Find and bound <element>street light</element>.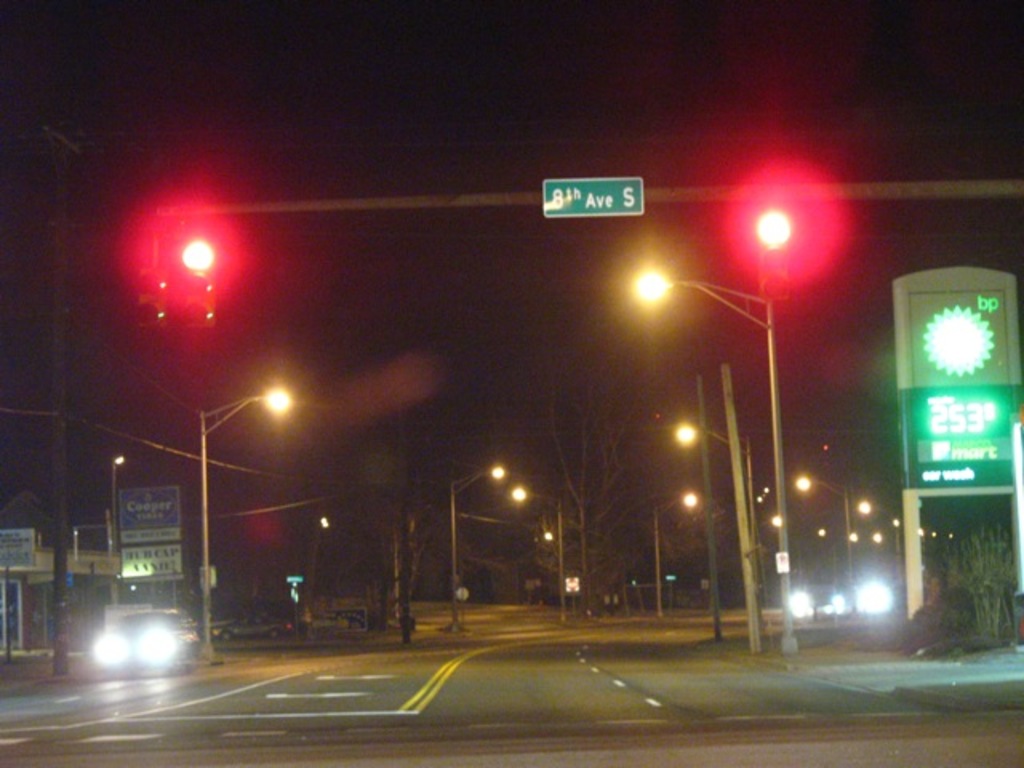
Bound: Rect(507, 490, 573, 618).
